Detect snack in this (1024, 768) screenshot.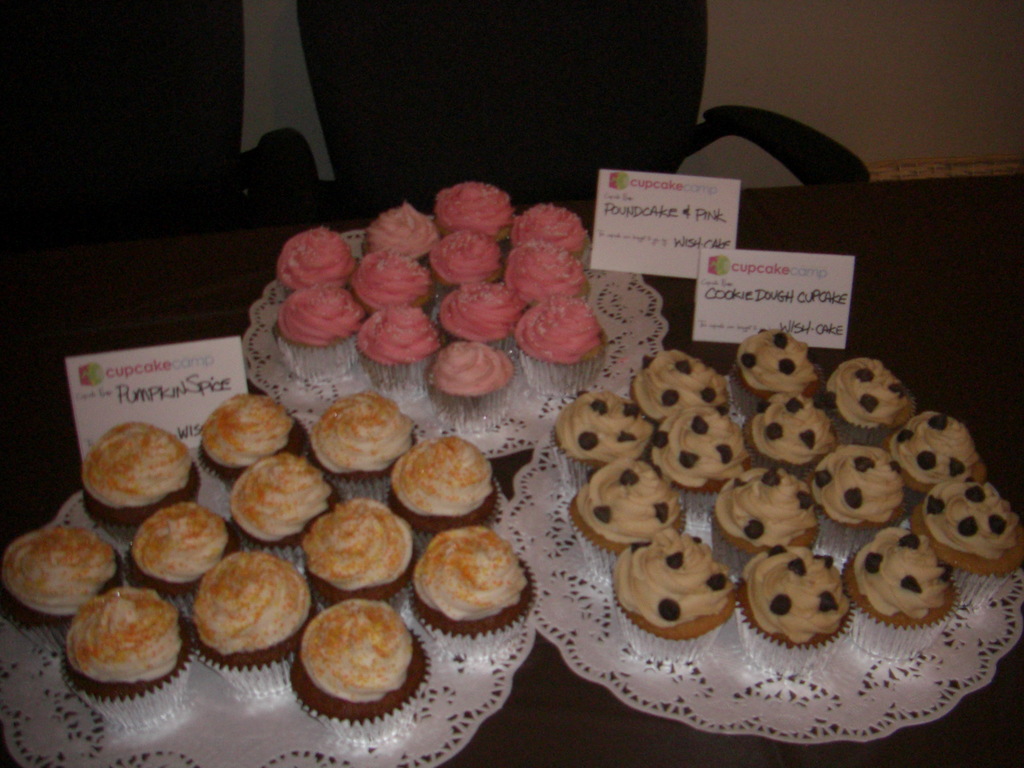
Detection: crop(810, 444, 910, 564).
